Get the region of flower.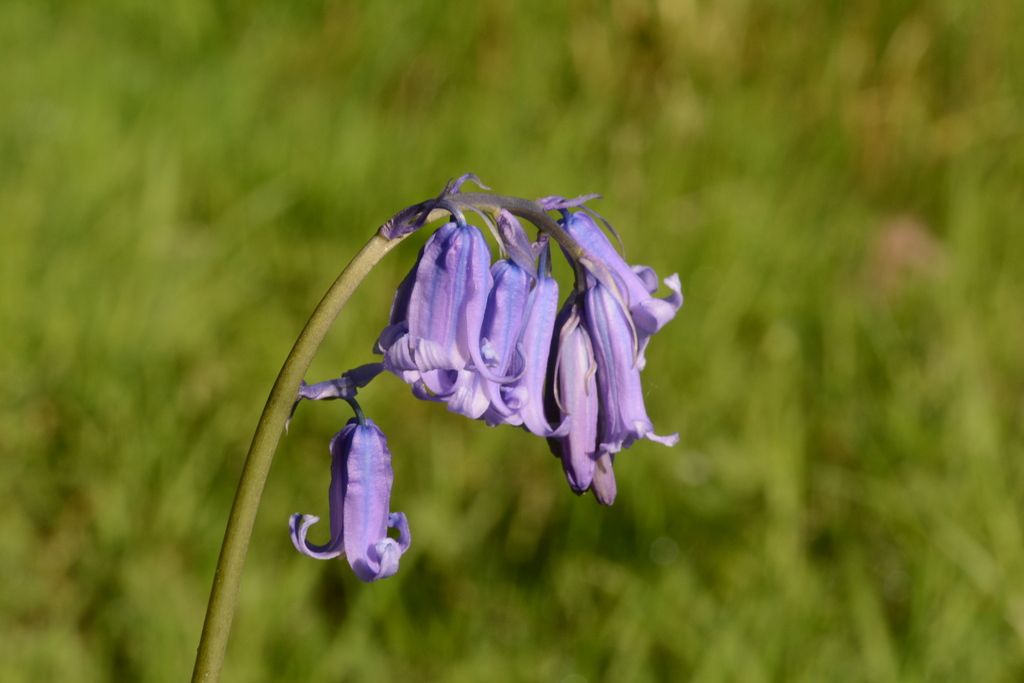
l=374, t=224, r=531, b=403.
